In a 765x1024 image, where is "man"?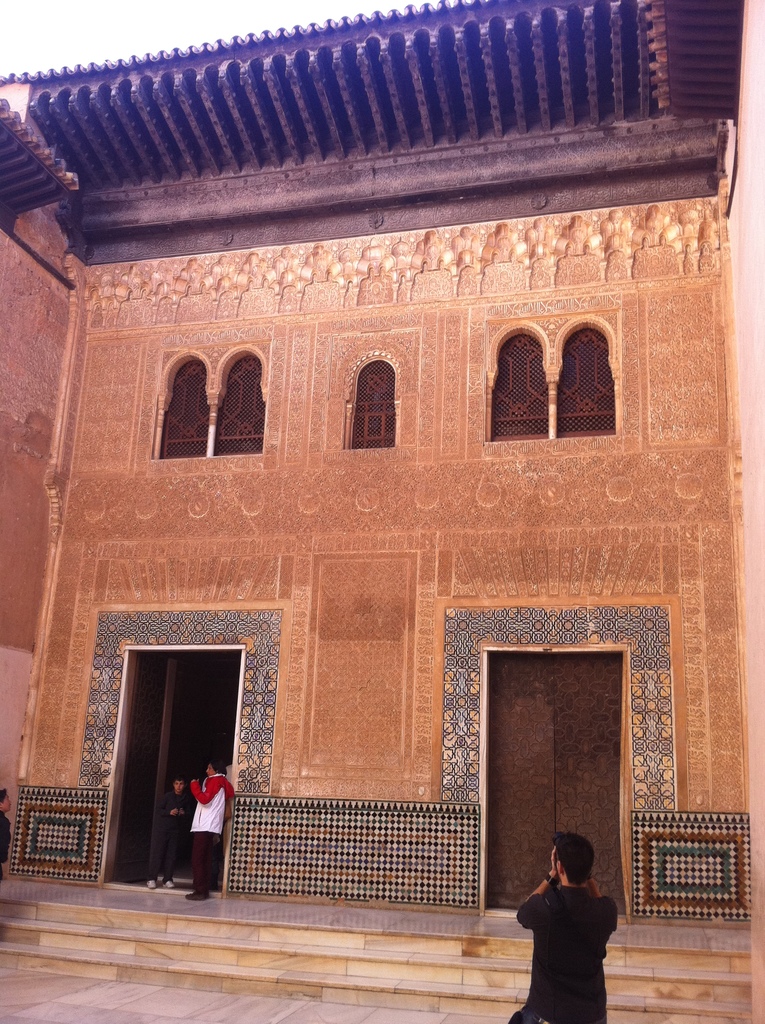
<box>184,758,235,900</box>.
